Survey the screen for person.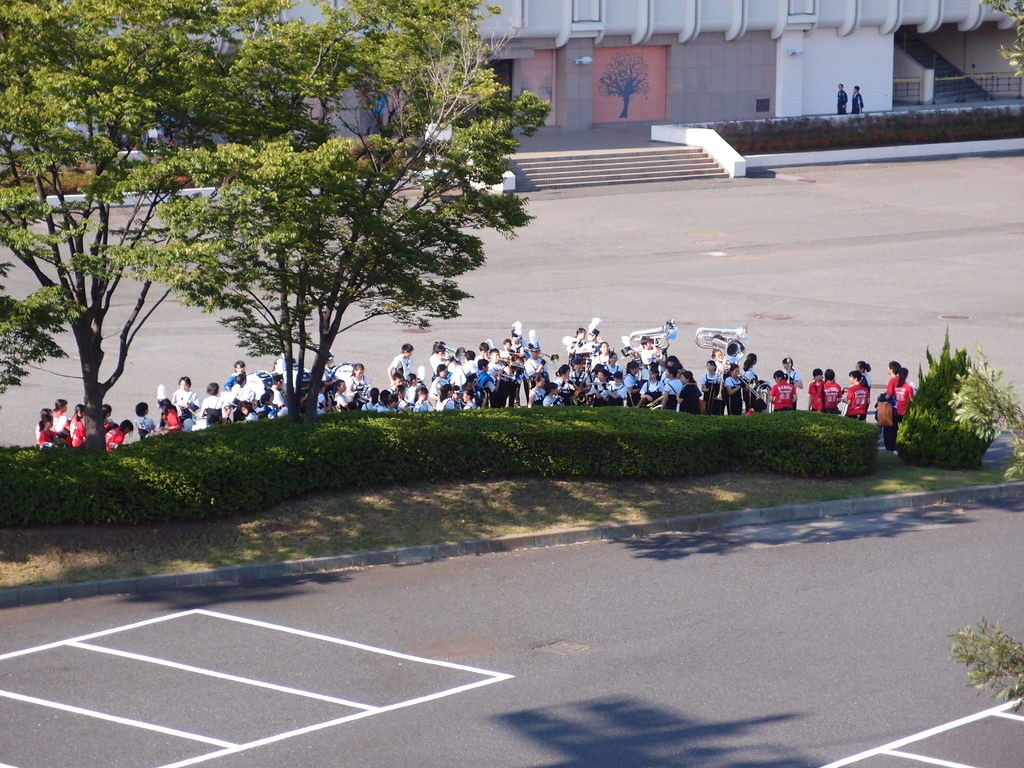
Survey found: 833/80/849/115.
